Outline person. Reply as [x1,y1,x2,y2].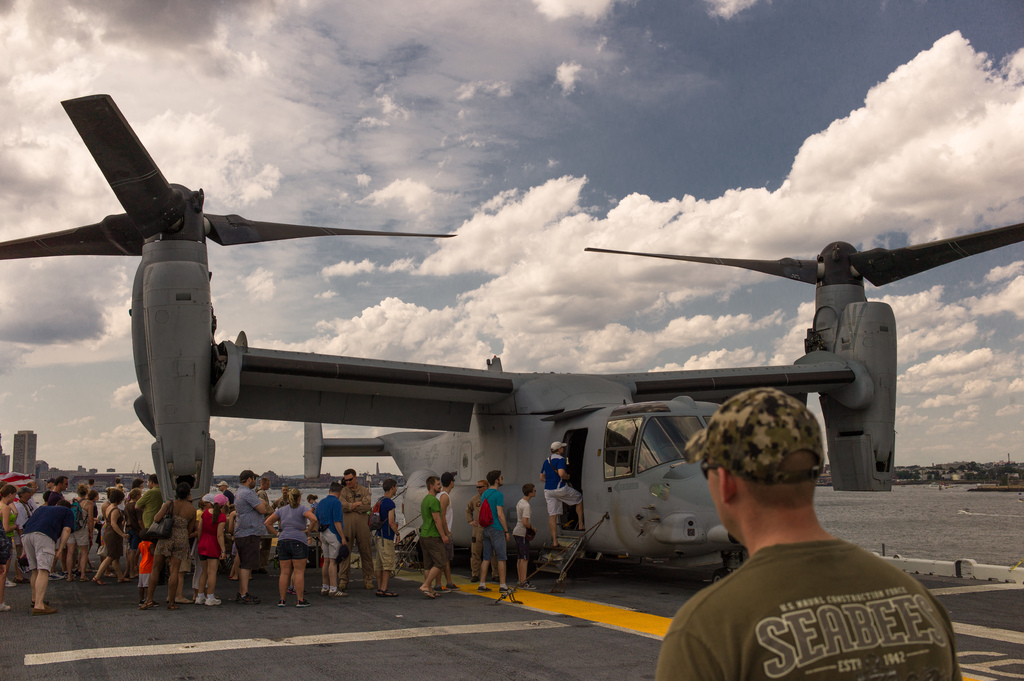
[540,443,588,547].
